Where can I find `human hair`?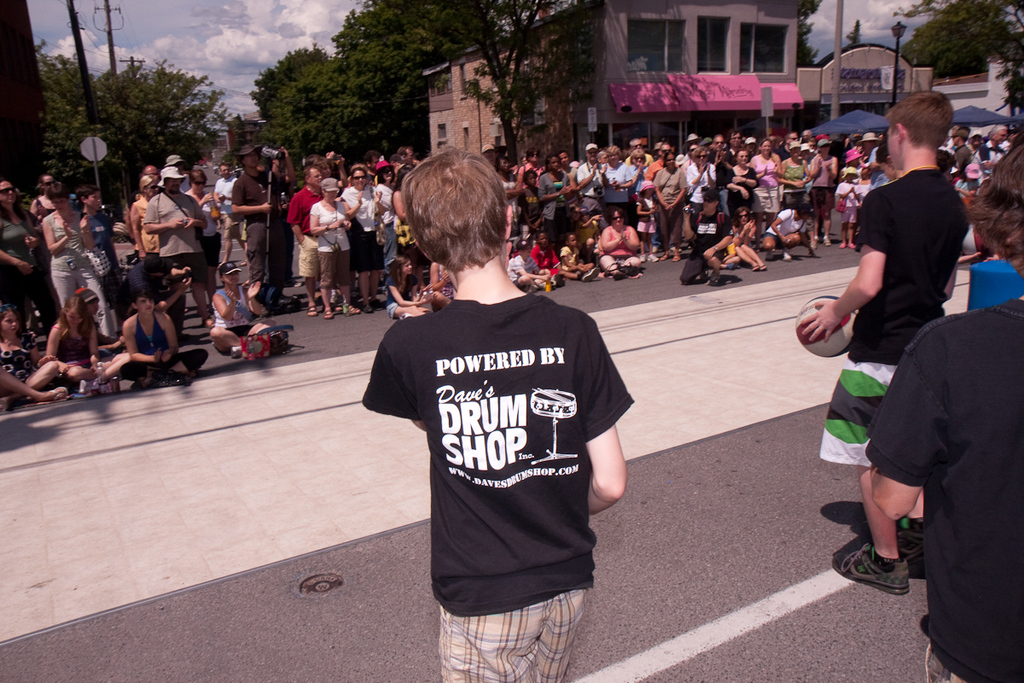
You can find it at [349,164,368,180].
